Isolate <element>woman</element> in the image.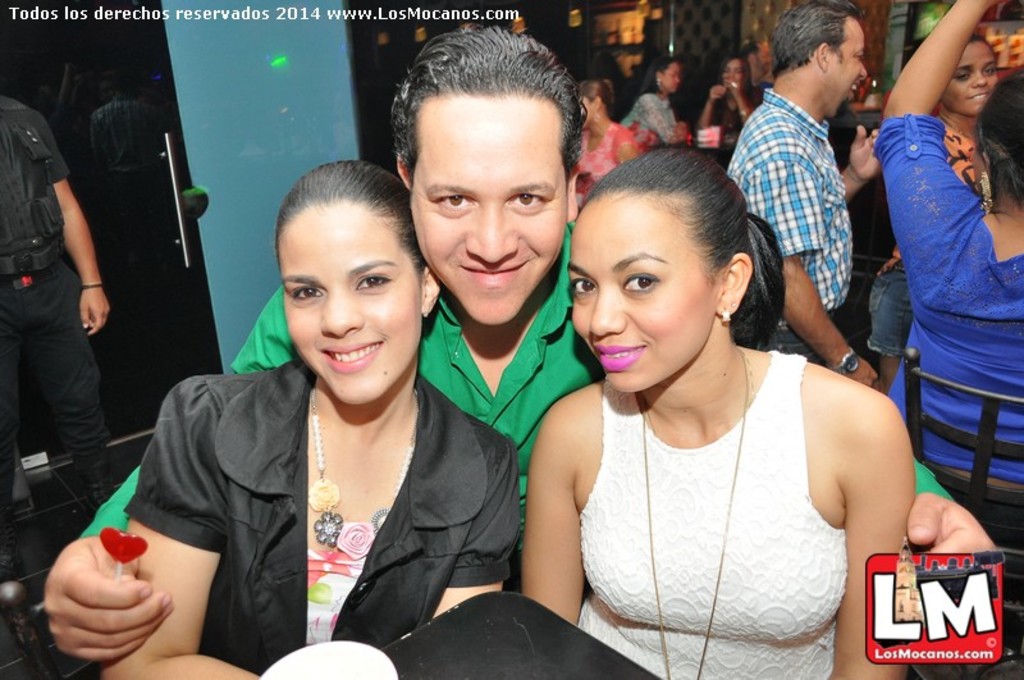
Isolated region: left=698, top=55, right=763, bottom=159.
